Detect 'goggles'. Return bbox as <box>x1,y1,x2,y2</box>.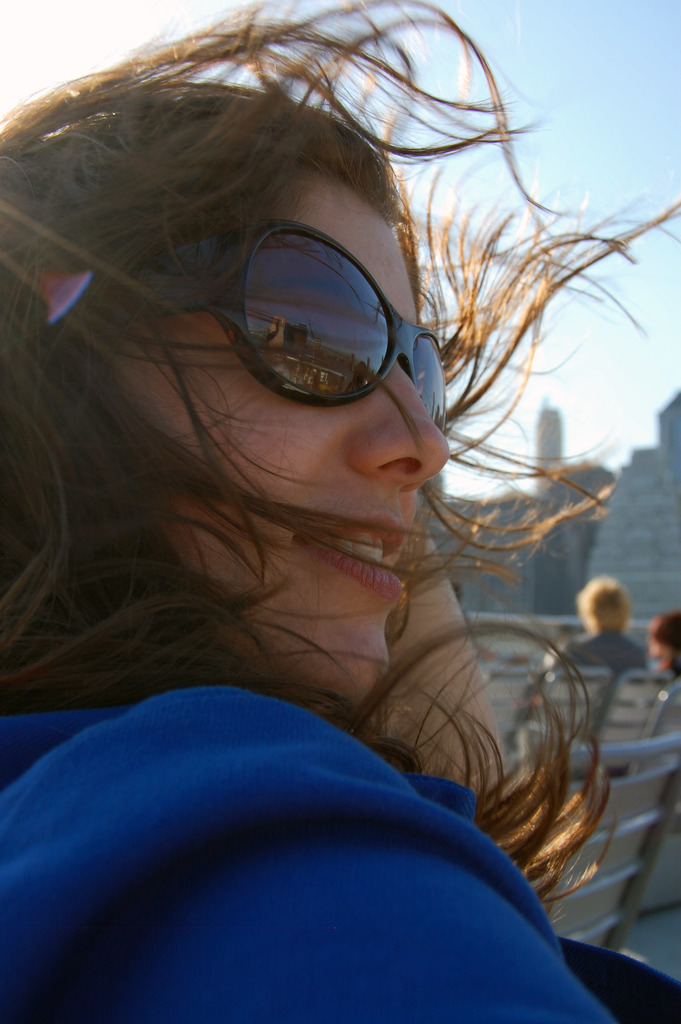
<box>145,205,467,421</box>.
